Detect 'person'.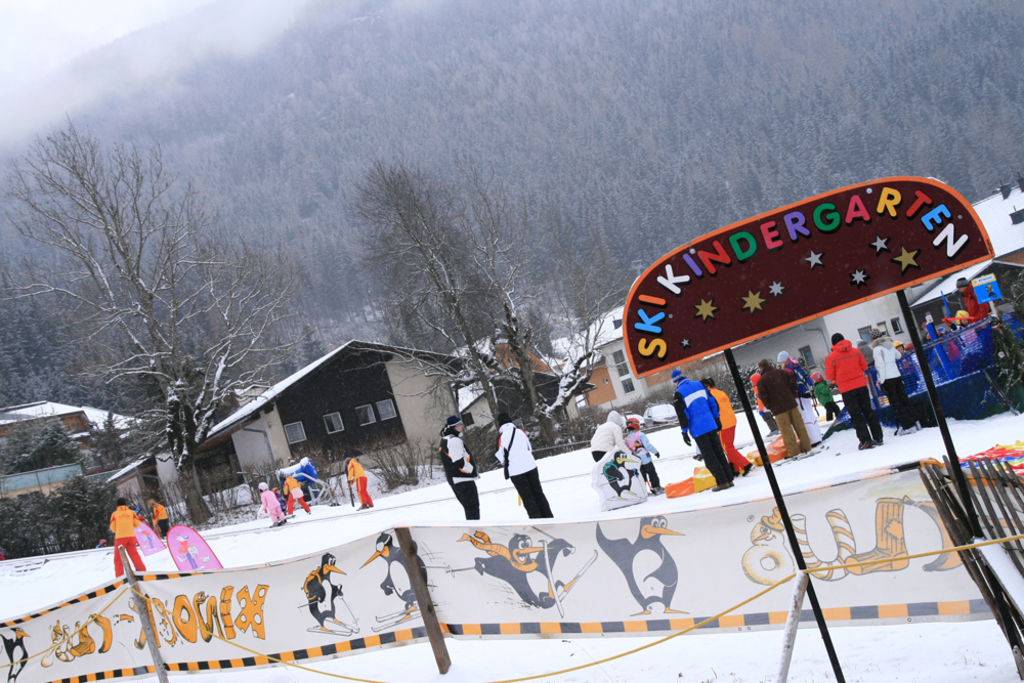
Detected at <bbox>677, 368, 730, 493</bbox>.
